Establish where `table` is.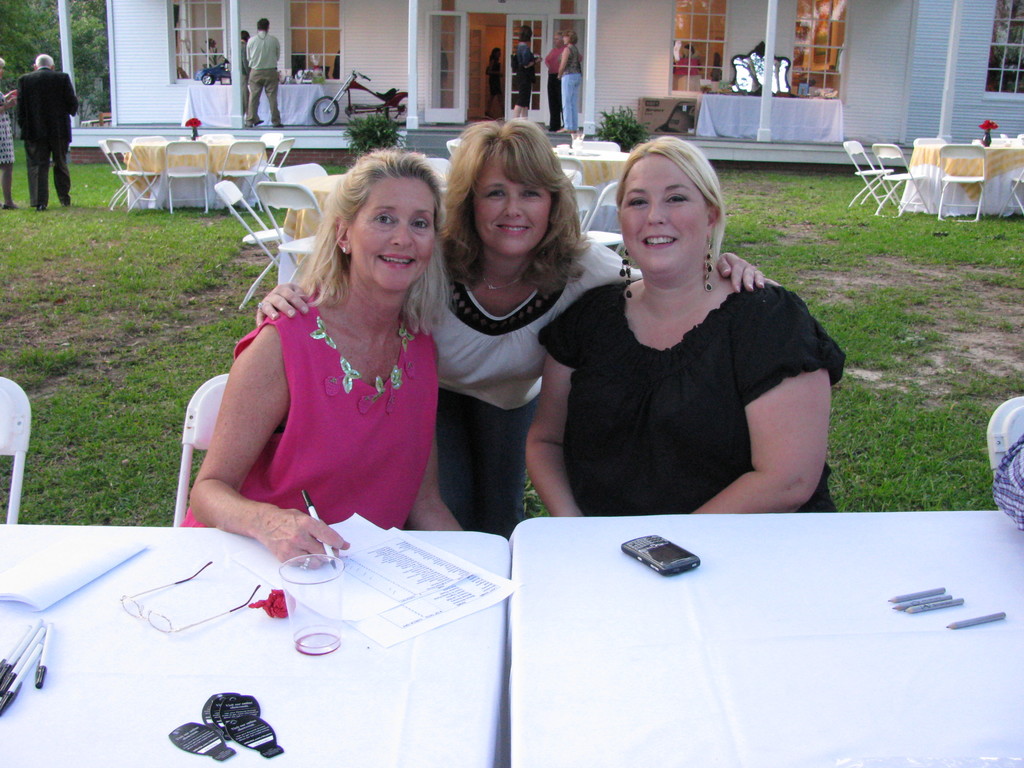
Established at region(10, 495, 582, 762).
